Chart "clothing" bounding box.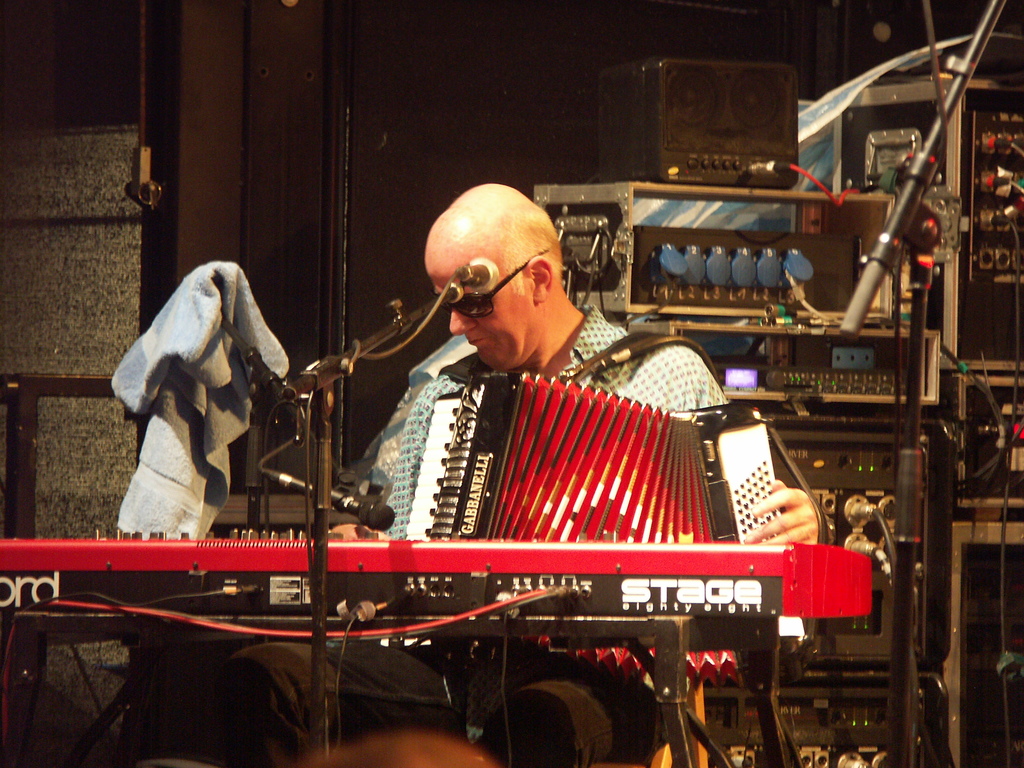
Charted: box(333, 321, 794, 698).
